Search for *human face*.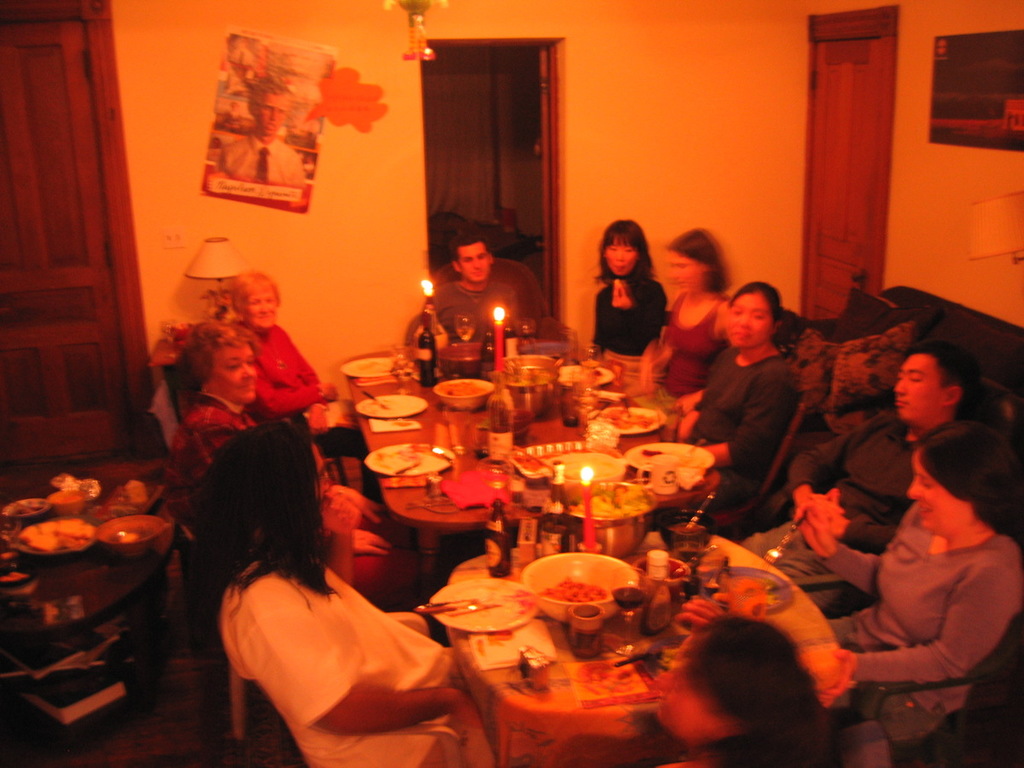
Found at rect(455, 250, 492, 280).
